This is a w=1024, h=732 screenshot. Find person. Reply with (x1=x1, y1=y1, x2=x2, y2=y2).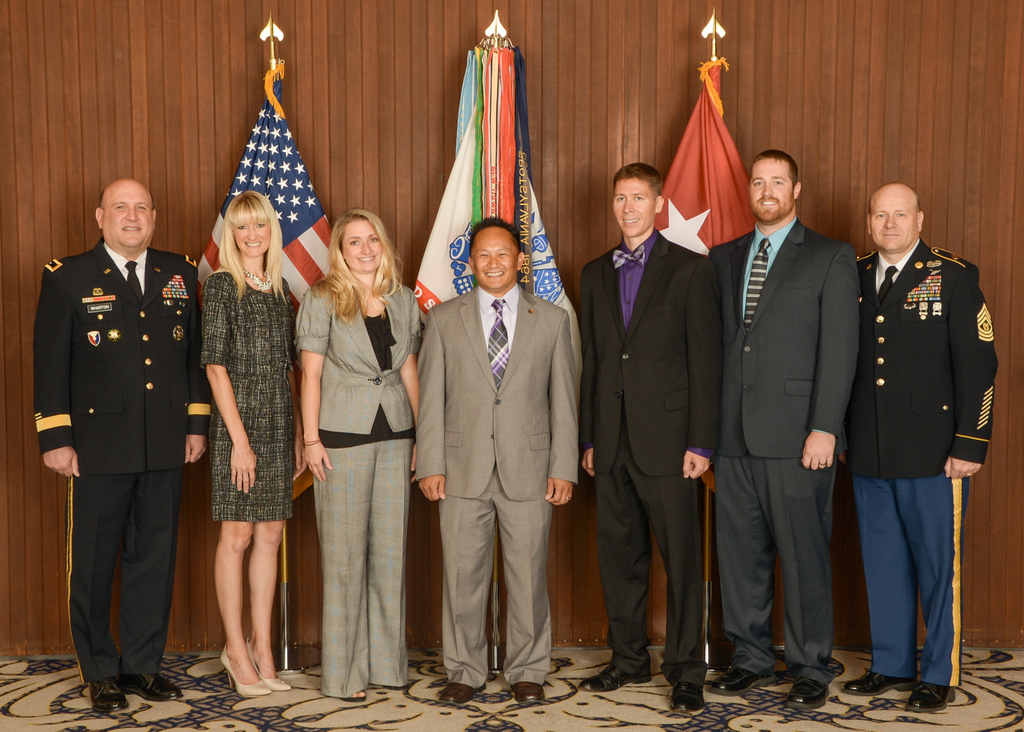
(x1=292, y1=207, x2=423, y2=704).
